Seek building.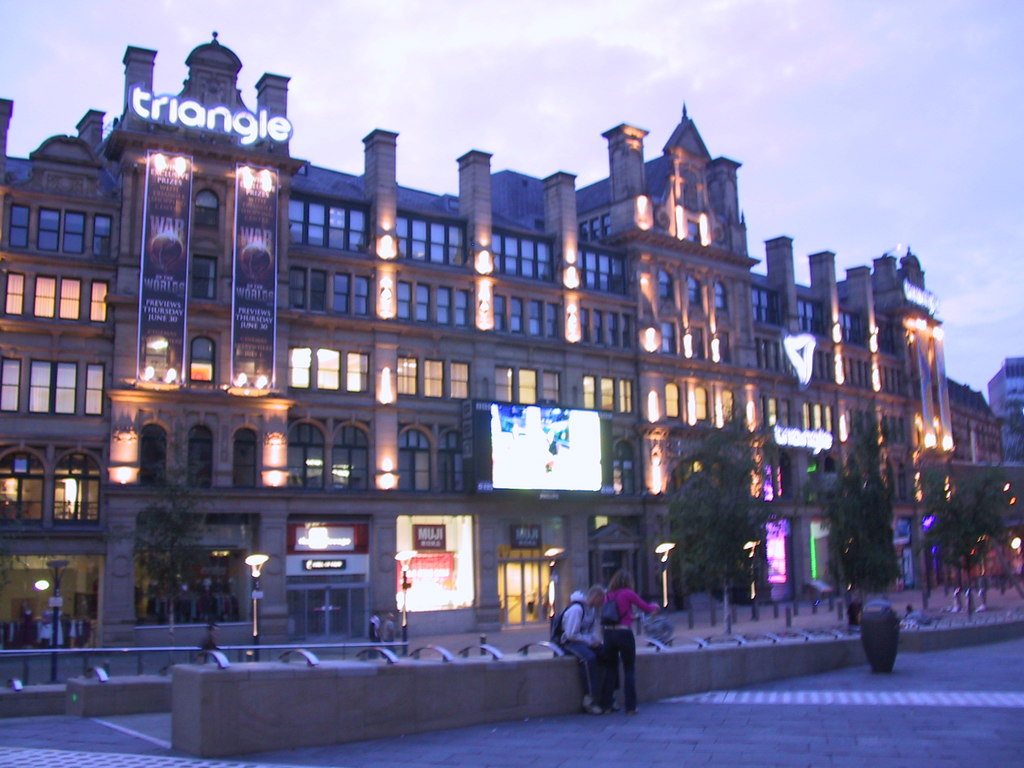
rect(0, 42, 1023, 719).
